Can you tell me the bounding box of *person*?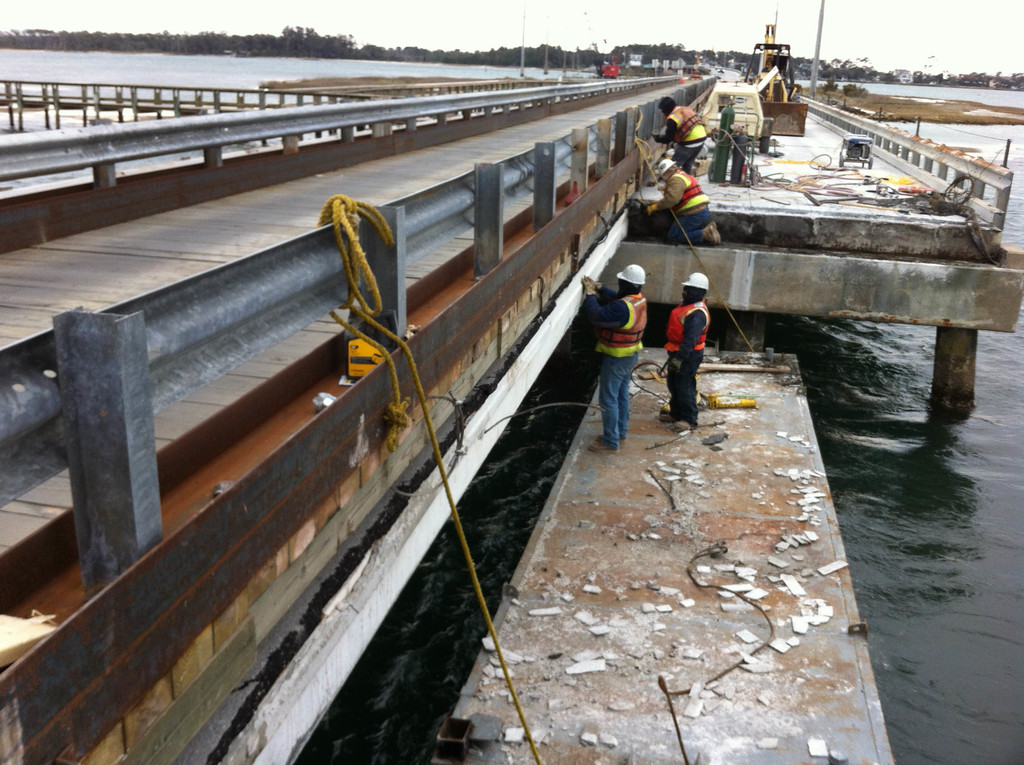
(582,268,644,453).
